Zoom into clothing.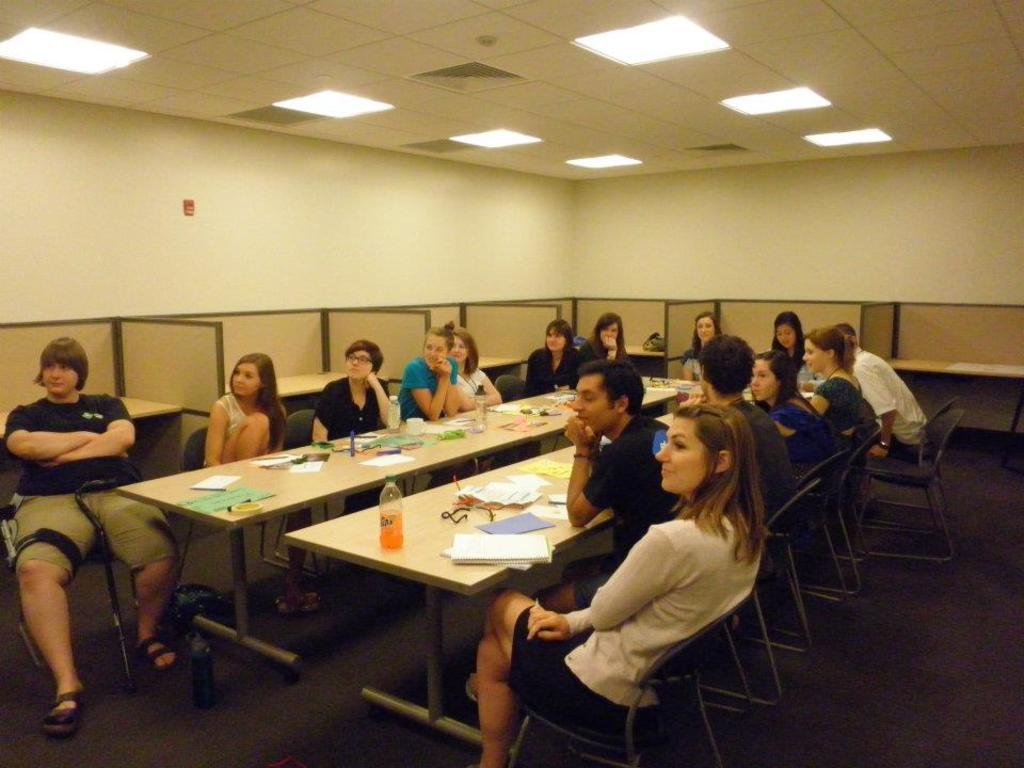
Zoom target: [left=541, top=450, right=773, bottom=730].
